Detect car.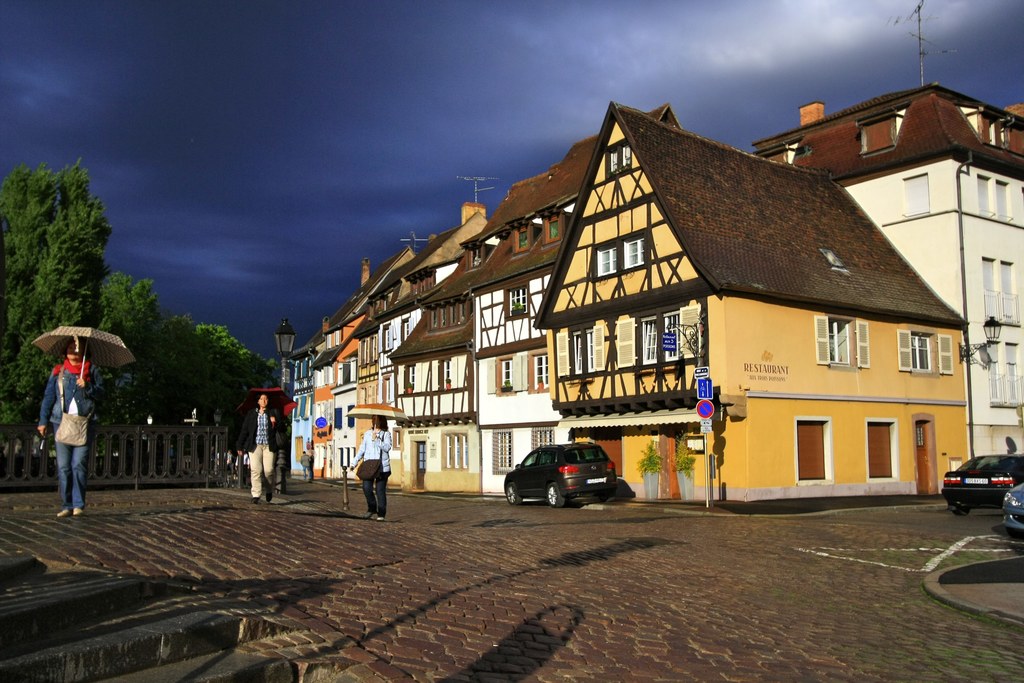
Detected at <box>998,479,1023,532</box>.
